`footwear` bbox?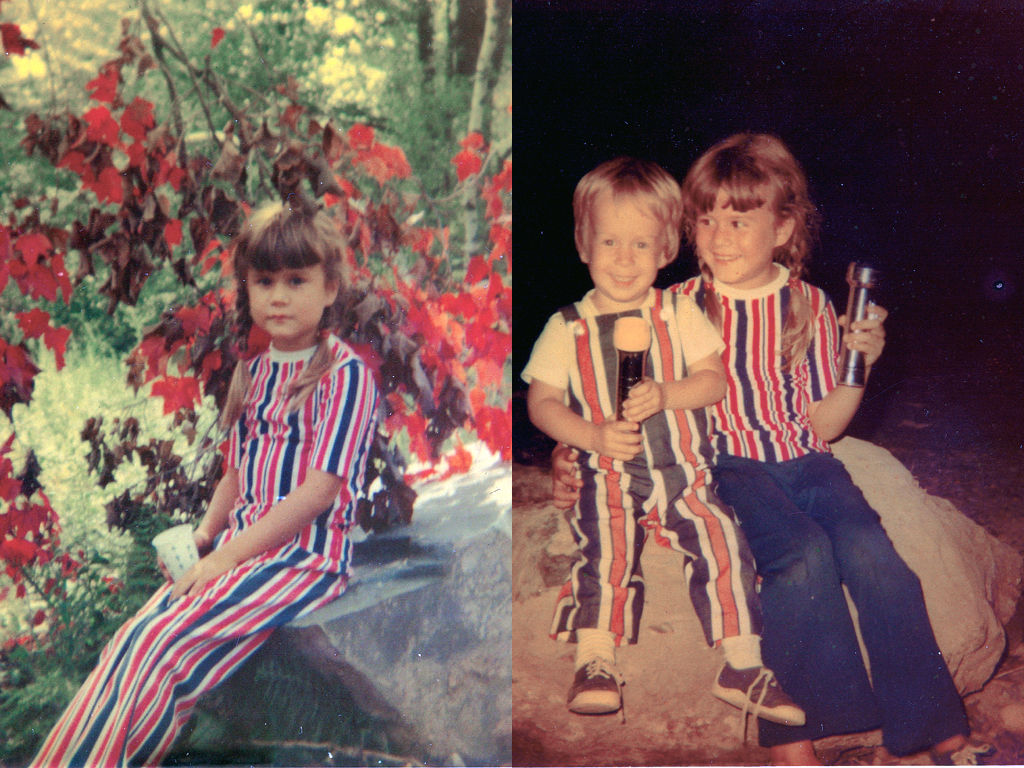
l=731, t=658, r=815, b=747
